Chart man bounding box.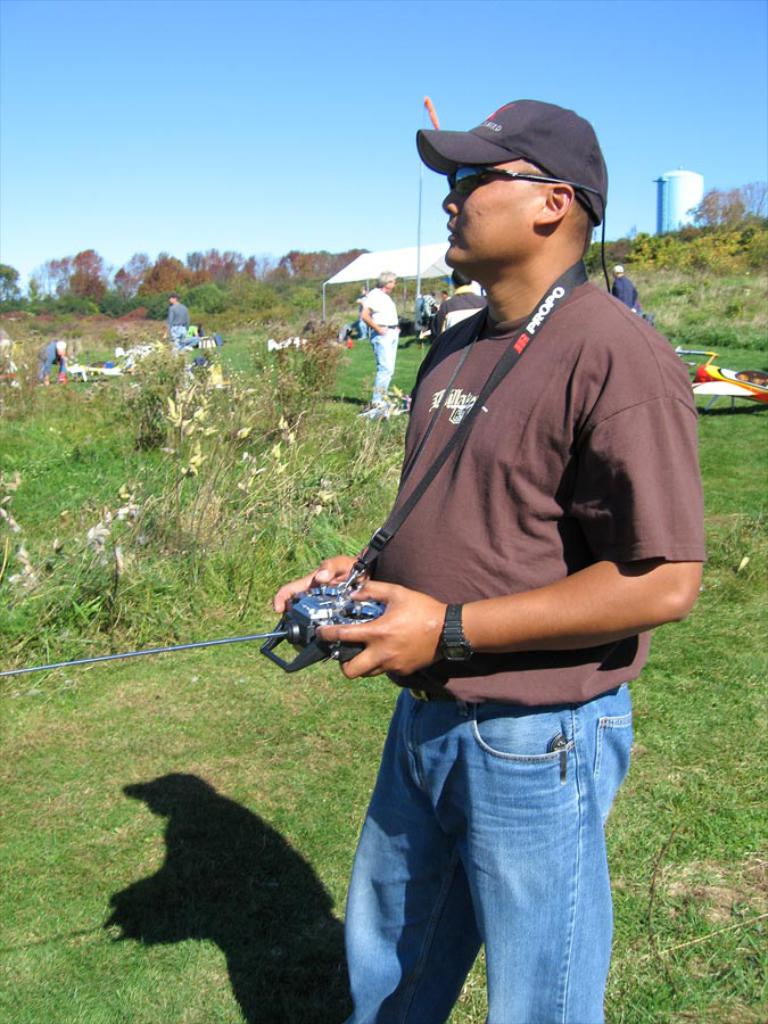
Charted: bbox(614, 266, 638, 307).
